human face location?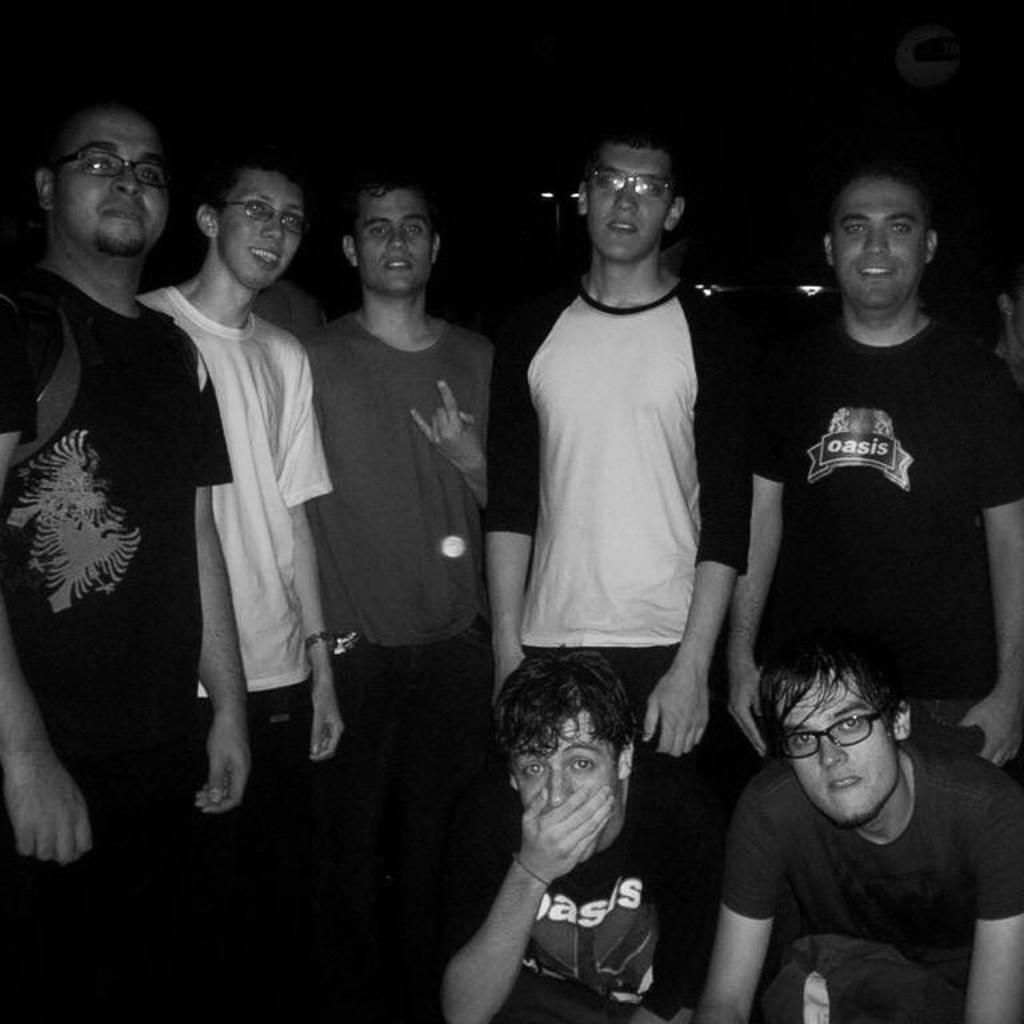
bbox=[346, 186, 442, 296]
